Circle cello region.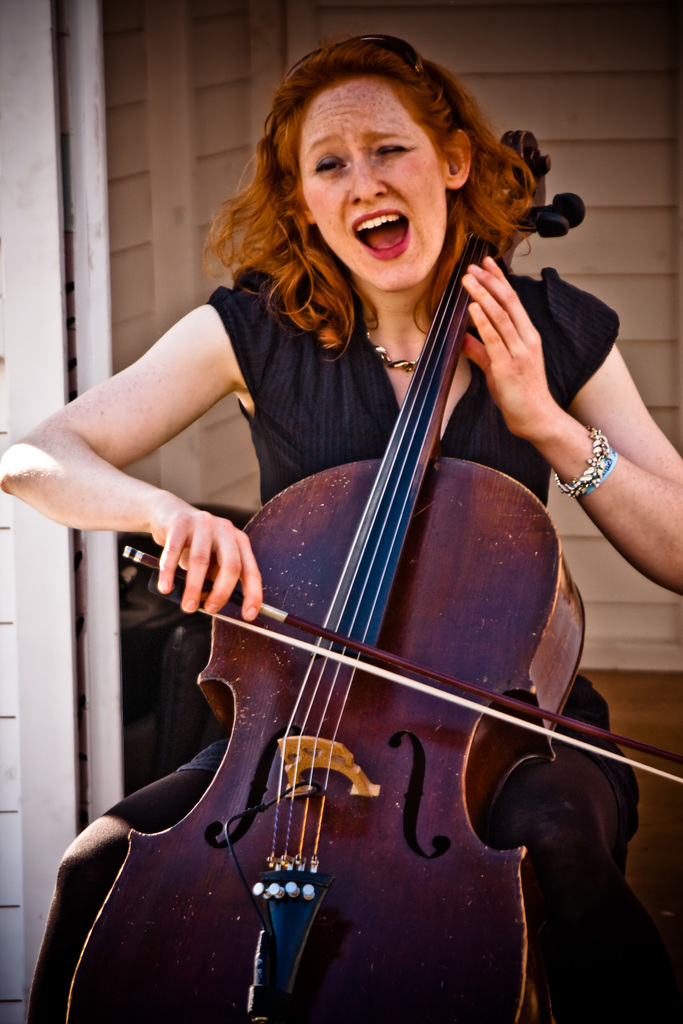
Region: [left=19, top=113, right=682, bottom=1023].
